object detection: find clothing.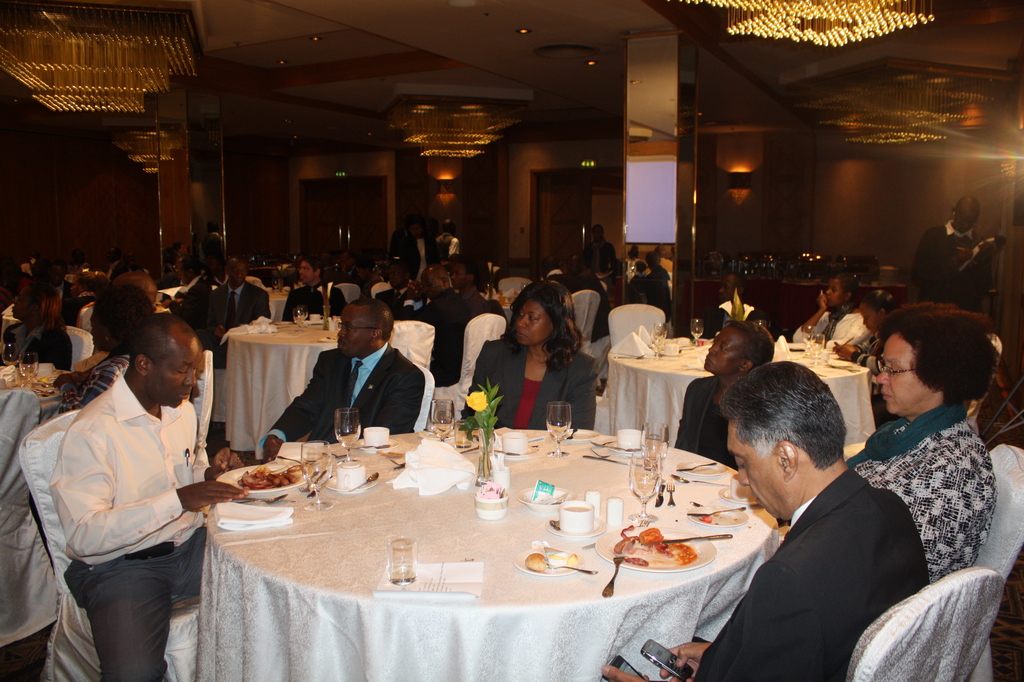
[left=847, top=409, right=1000, bottom=578].
